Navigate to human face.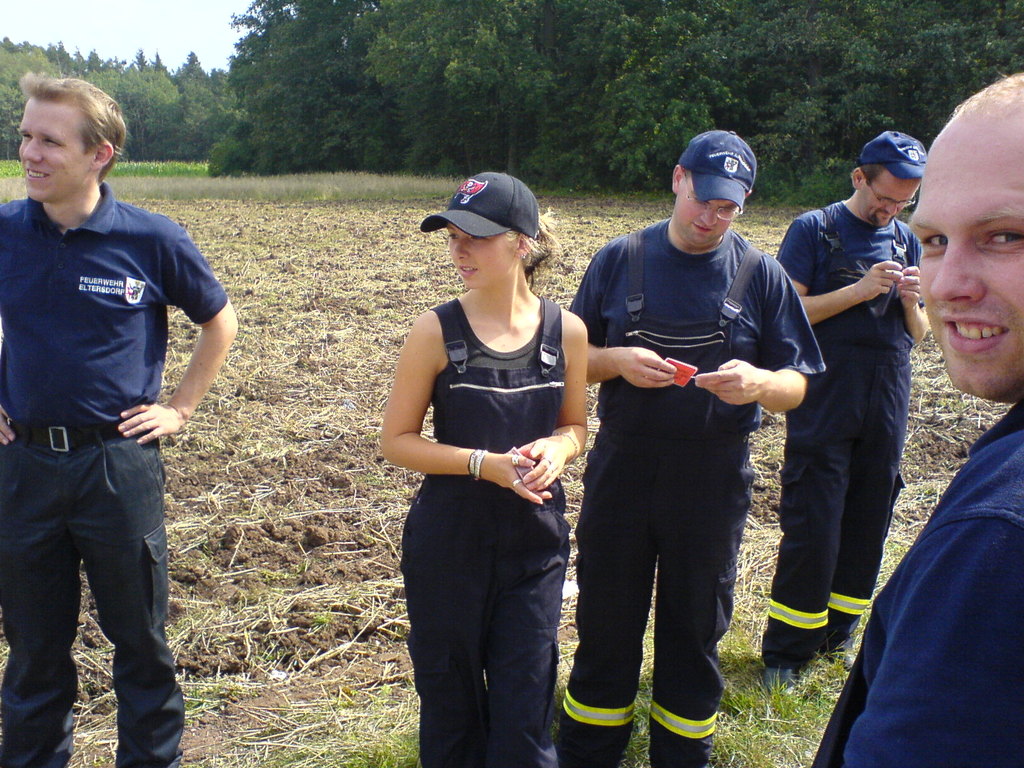
Navigation target: (866, 164, 913, 233).
